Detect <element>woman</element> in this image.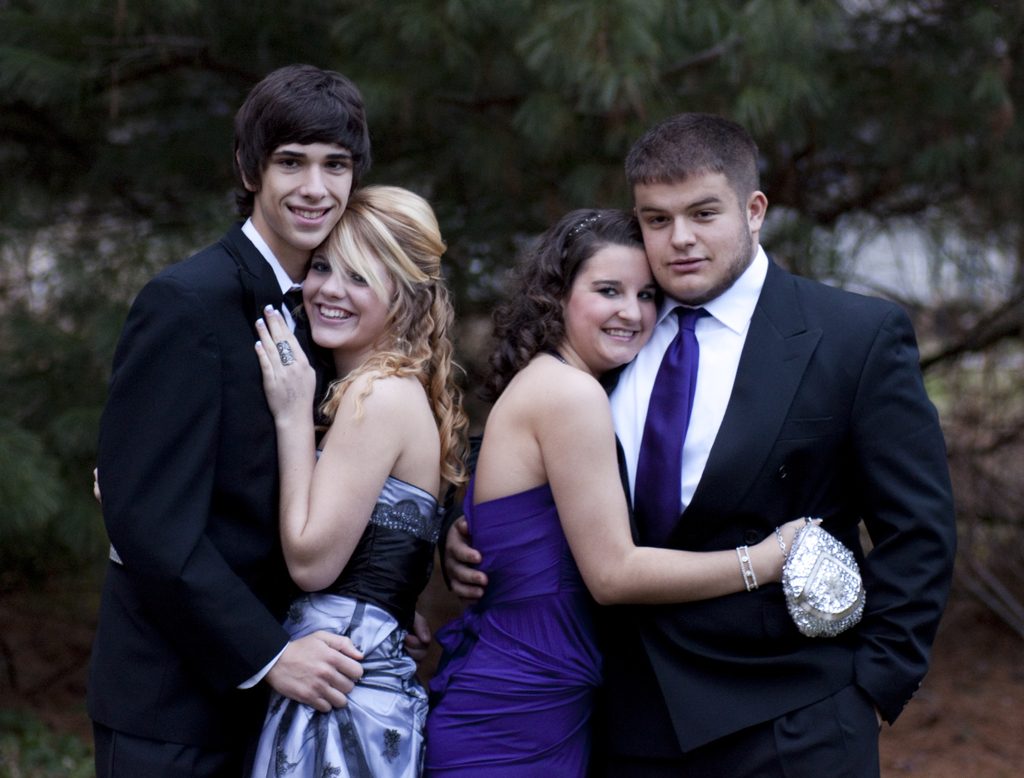
Detection: box=[420, 204, 824, 777].
